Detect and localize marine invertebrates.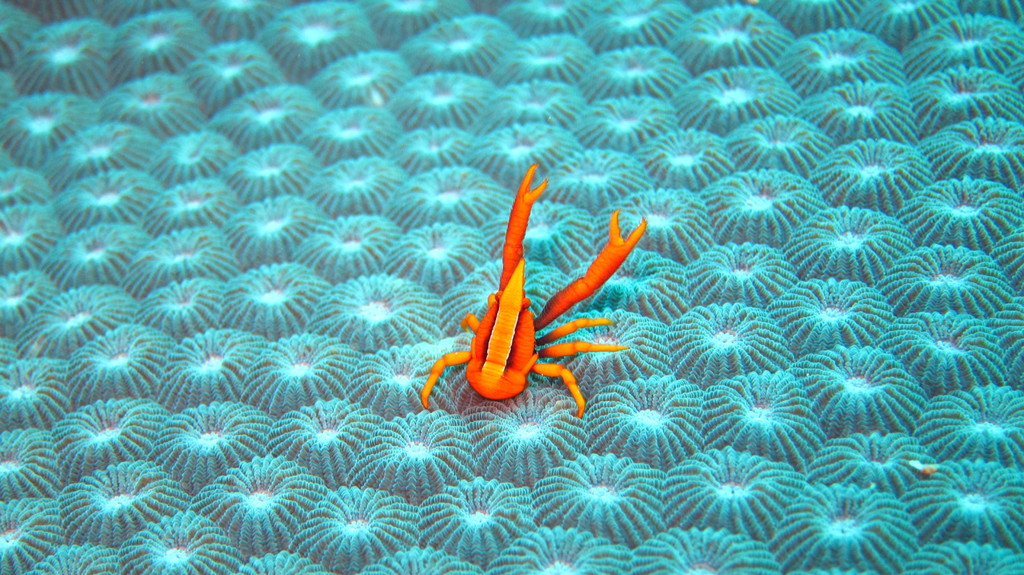
Localized at l=186, t=0, r=295, b=35.
